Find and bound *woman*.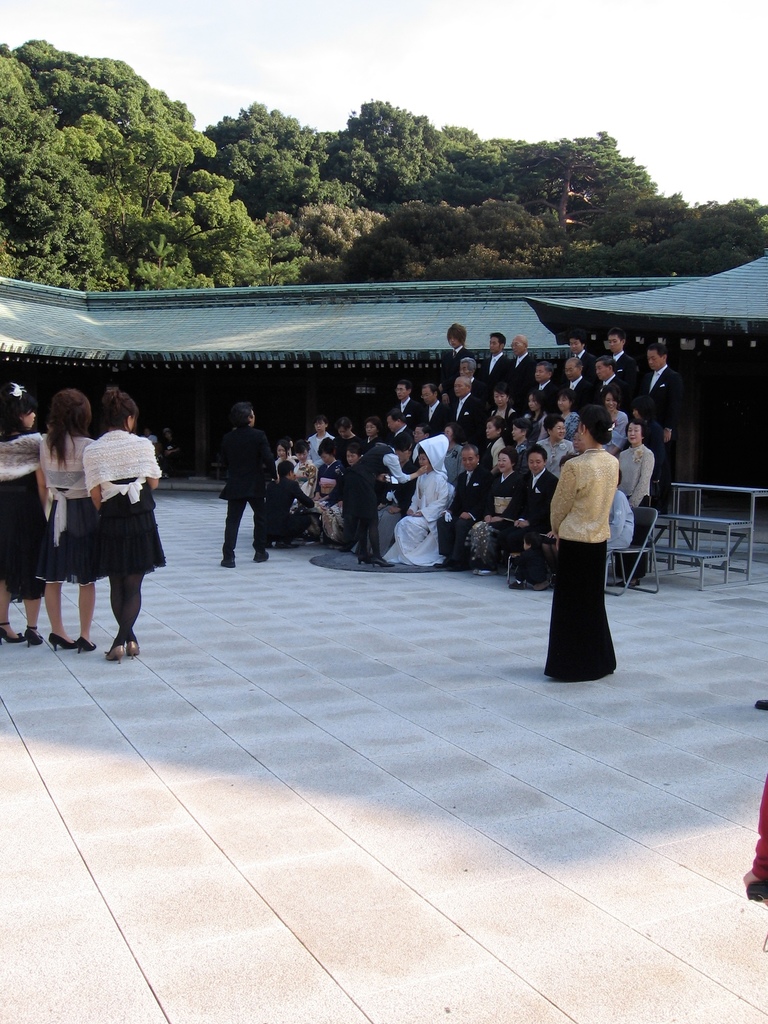
Bound: box=[613, 418, 655, 588].
